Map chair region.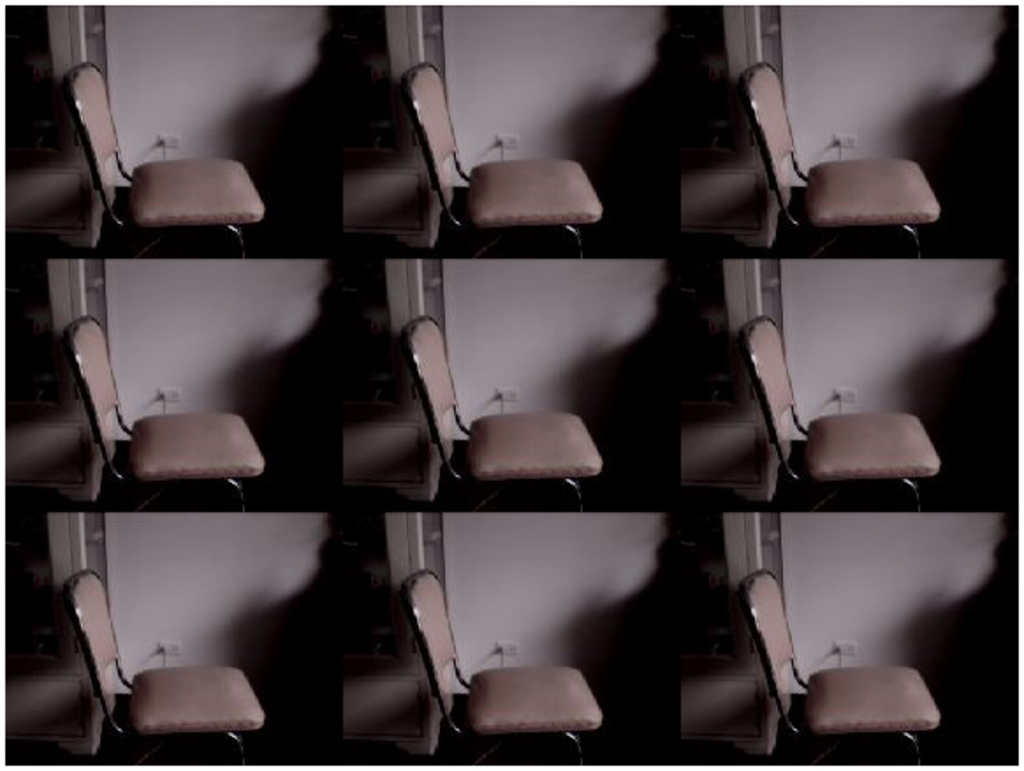
Mapped to (405,317,605,509).
